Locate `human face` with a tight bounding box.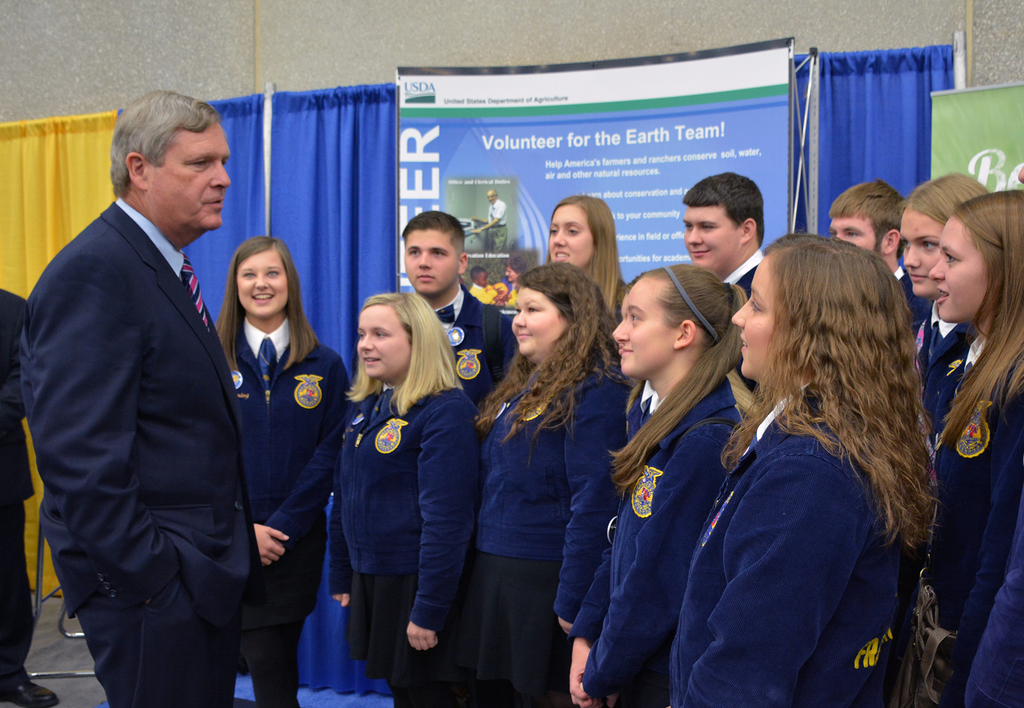
(552,211,592,267).
